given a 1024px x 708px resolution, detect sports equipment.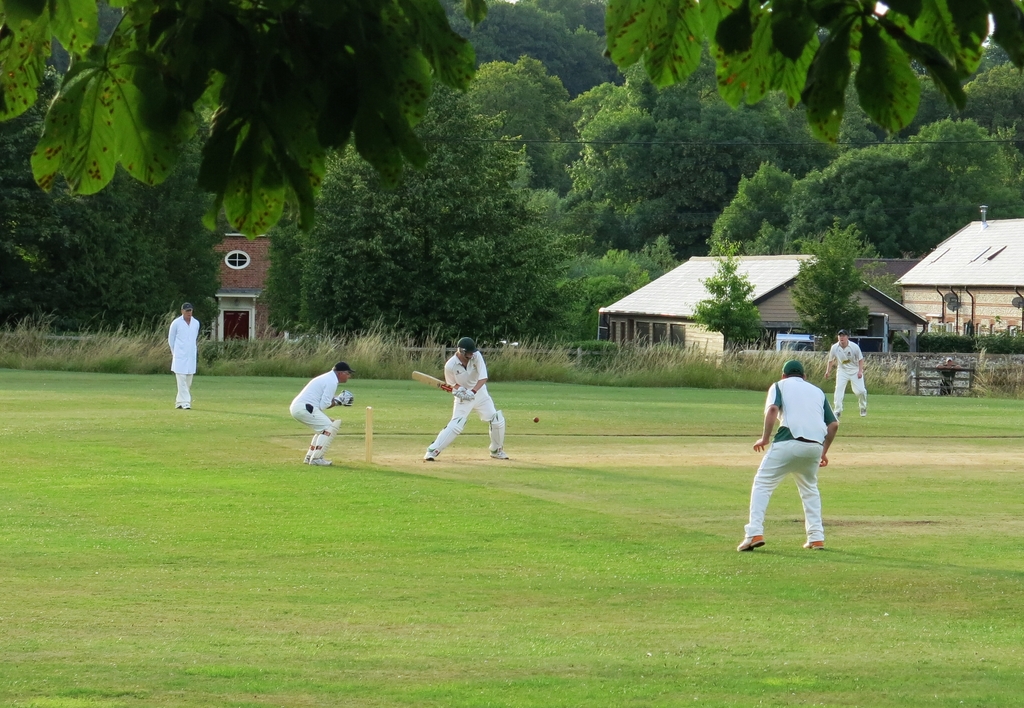
[left=414, top=373, right=464, bottom=397].
